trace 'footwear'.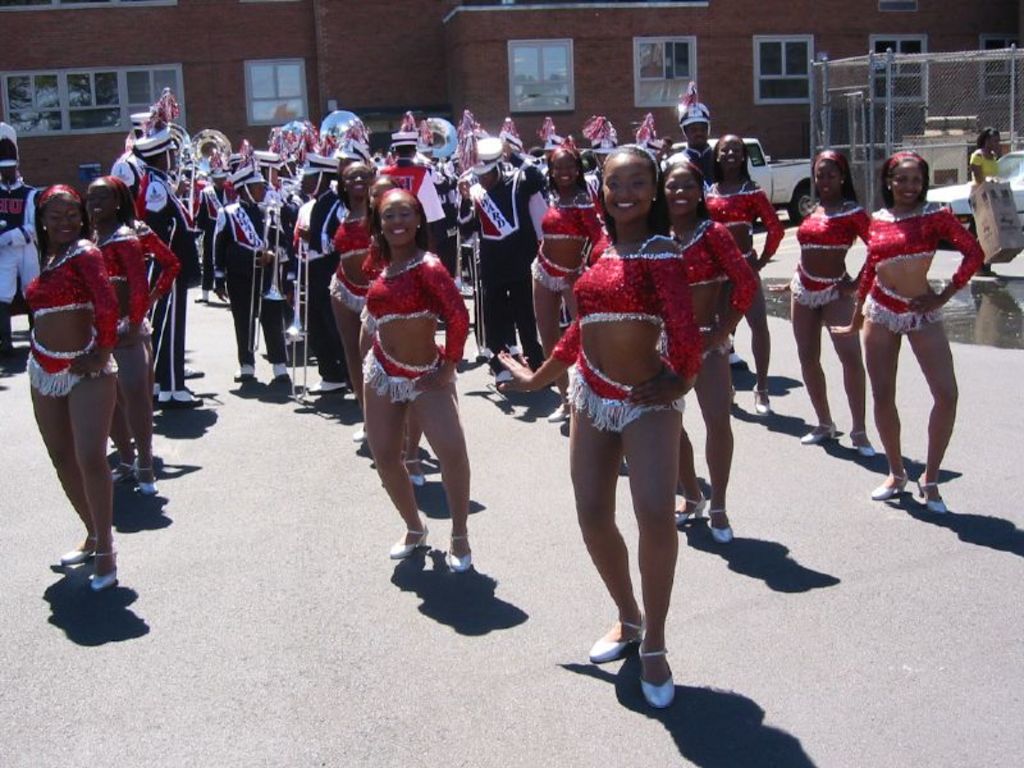
Traced to left=394, top=526, right=438, bottom=553.
